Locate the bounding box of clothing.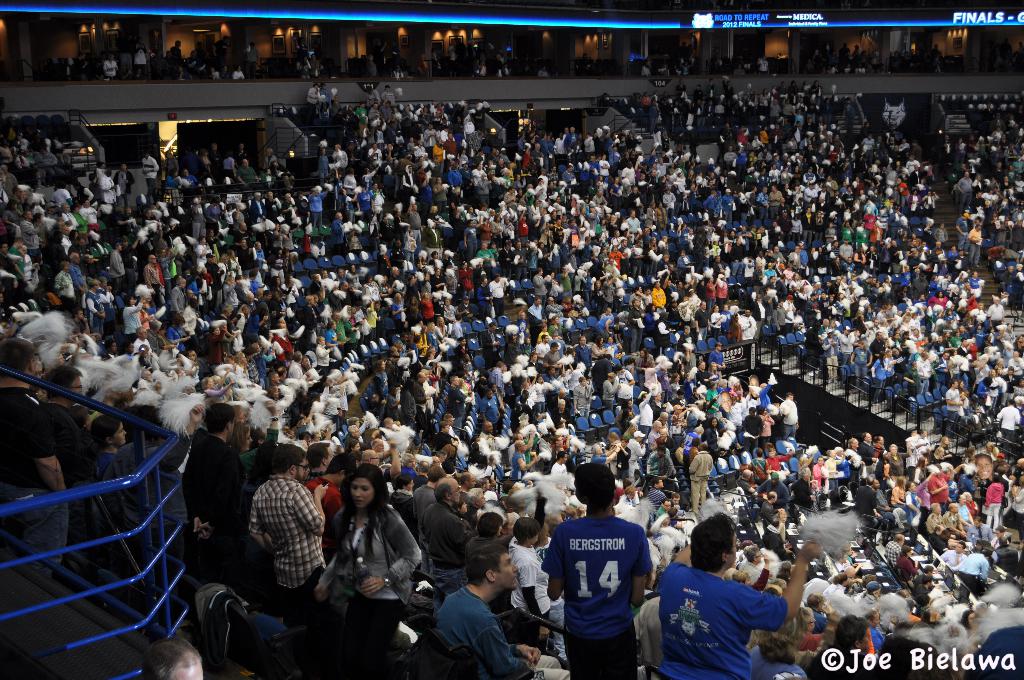
Bounding box: bbox=[316, 140, 333, 180].
